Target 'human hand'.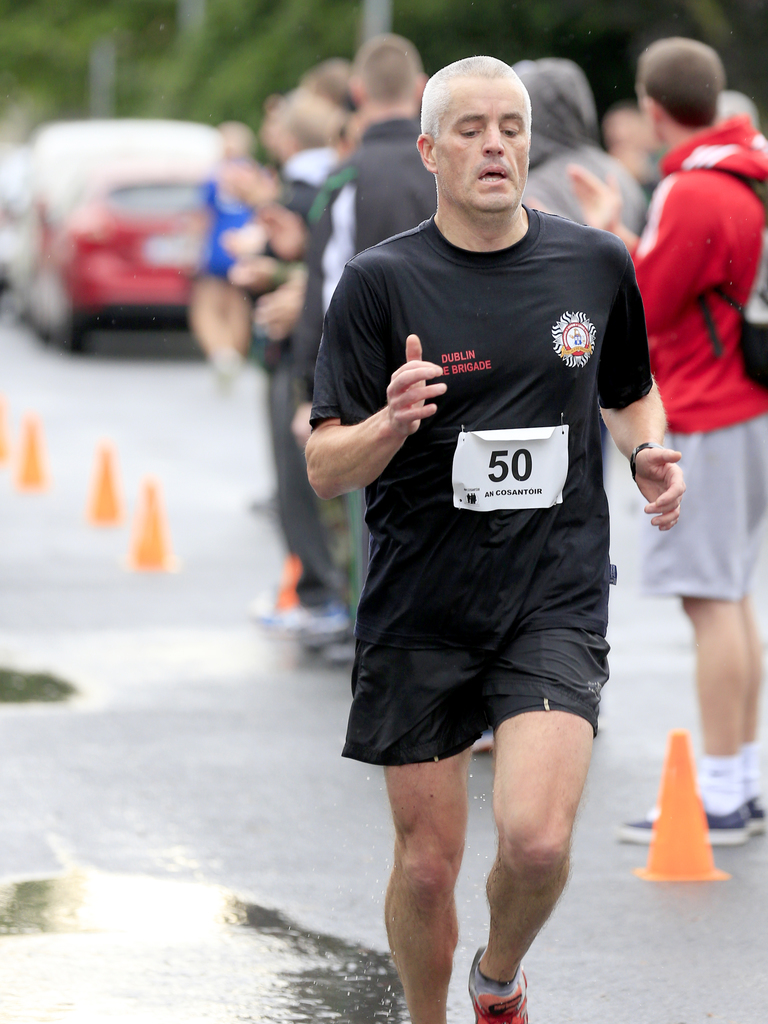
Target region: x1=377 y1=342 x2=465 y2=438.
